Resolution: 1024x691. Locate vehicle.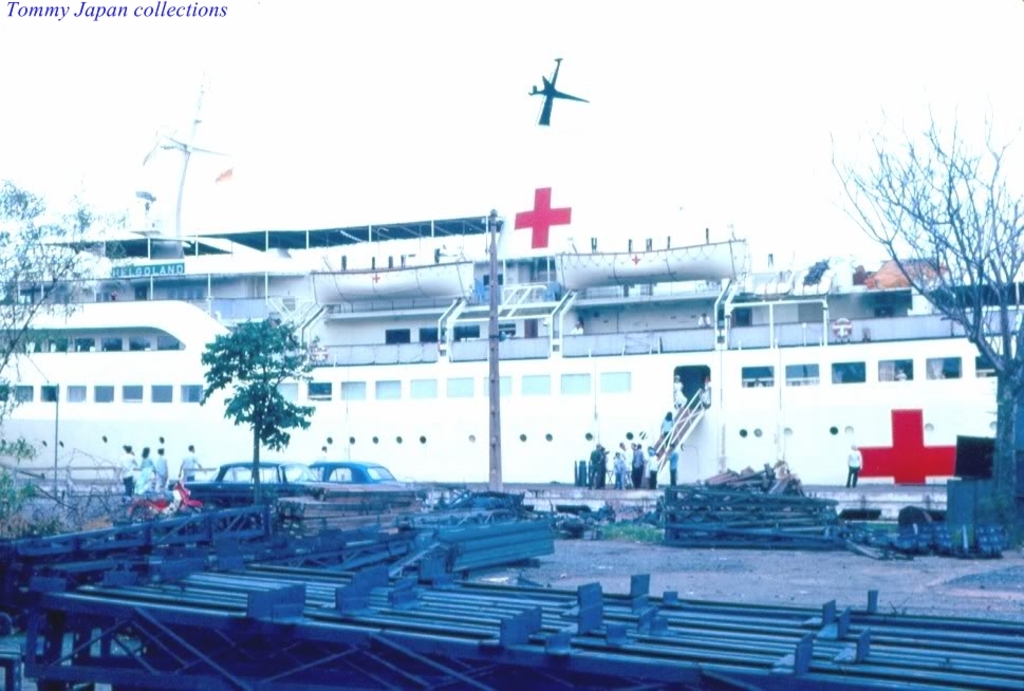
box(287, 465, 411, 516).
